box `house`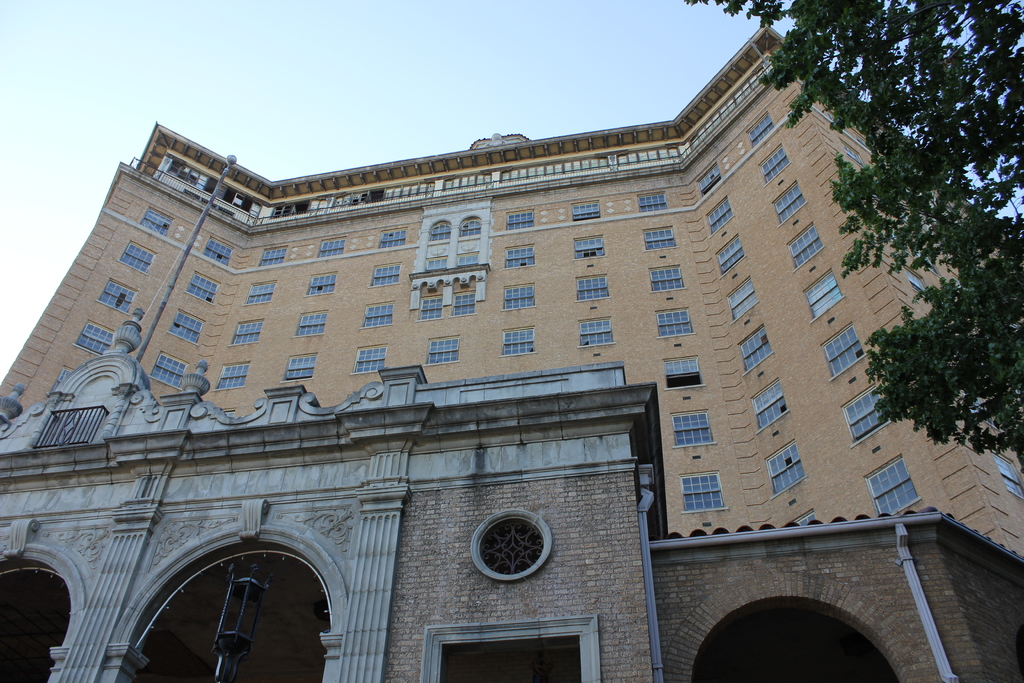
{"x1": 0, "y1": 13, "x2": 1023, "y2": 682}
